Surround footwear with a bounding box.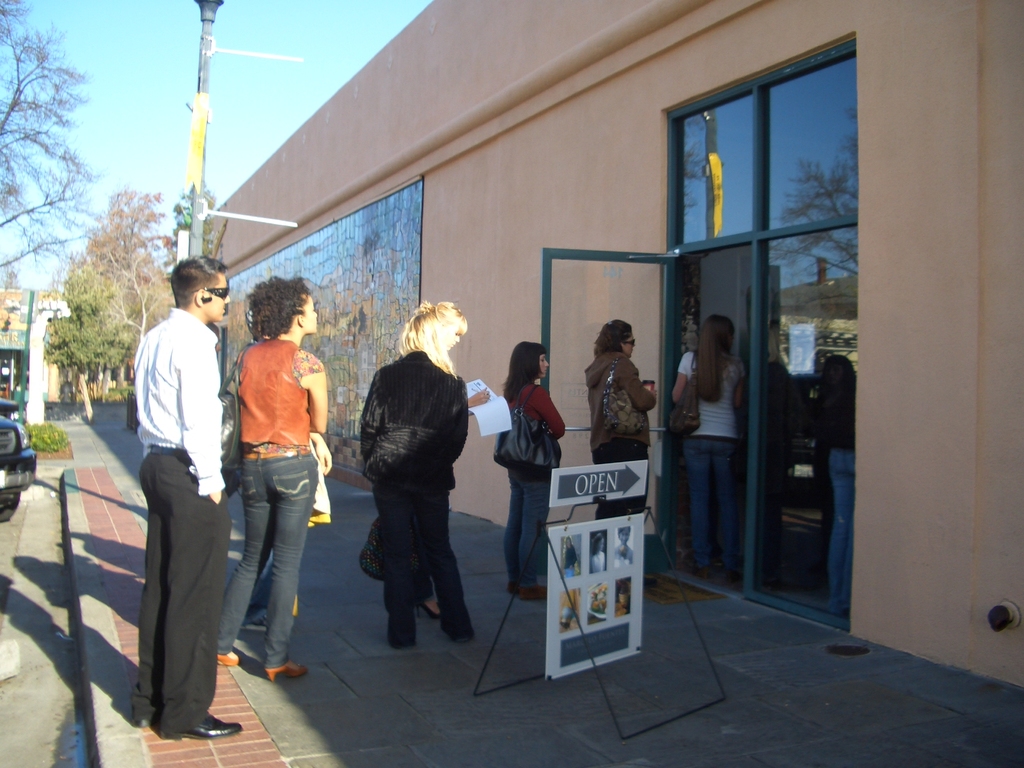
412 594 444 624.
